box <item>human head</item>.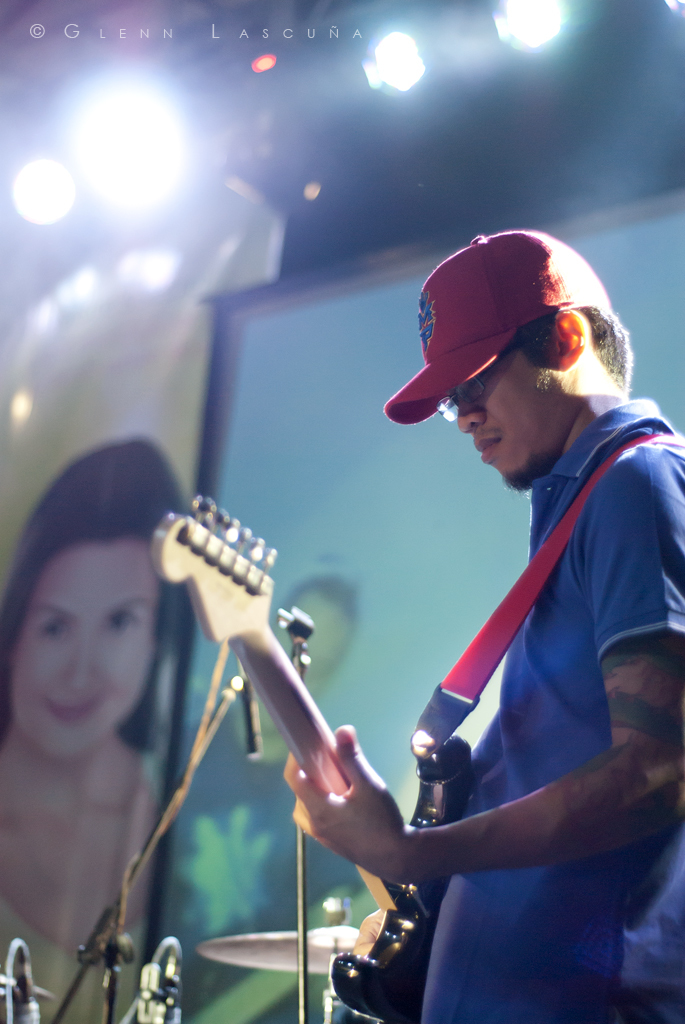
box=[271, 577, 363, 686].
